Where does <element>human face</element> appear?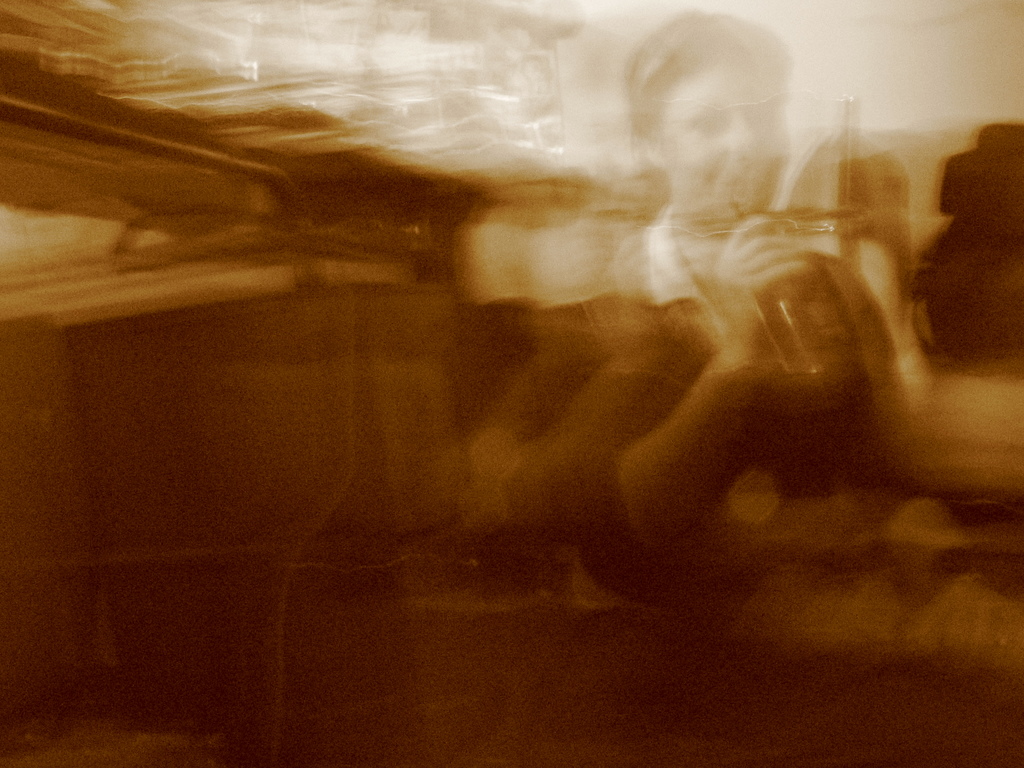
Appears at locate(671, 74, 783, 205).
